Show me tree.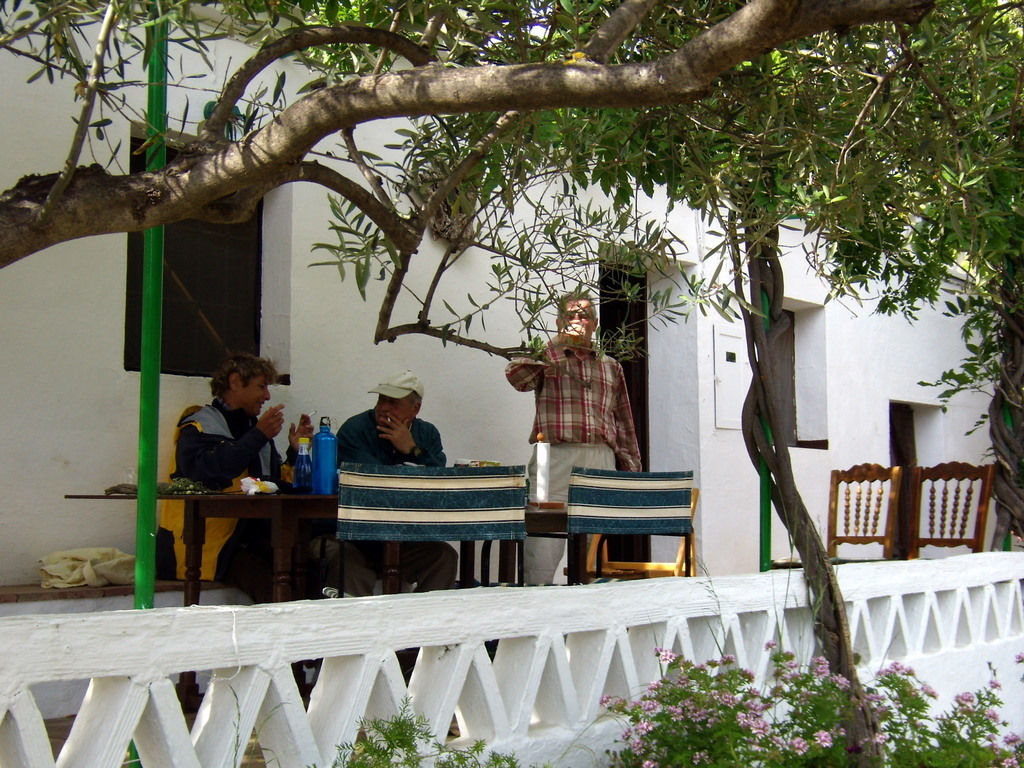
tree is here: left=304, top=0, right=1021, bottom=767.
